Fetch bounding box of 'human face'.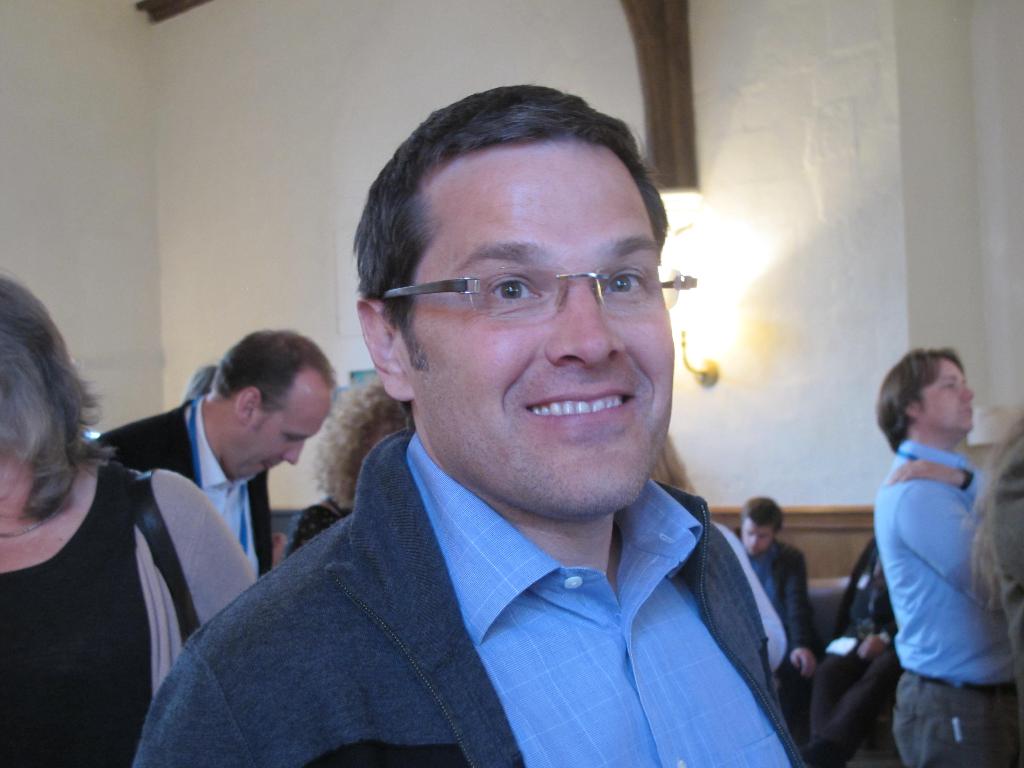
Bbox: x1=920 y1=355 x2=982 y2=430.
